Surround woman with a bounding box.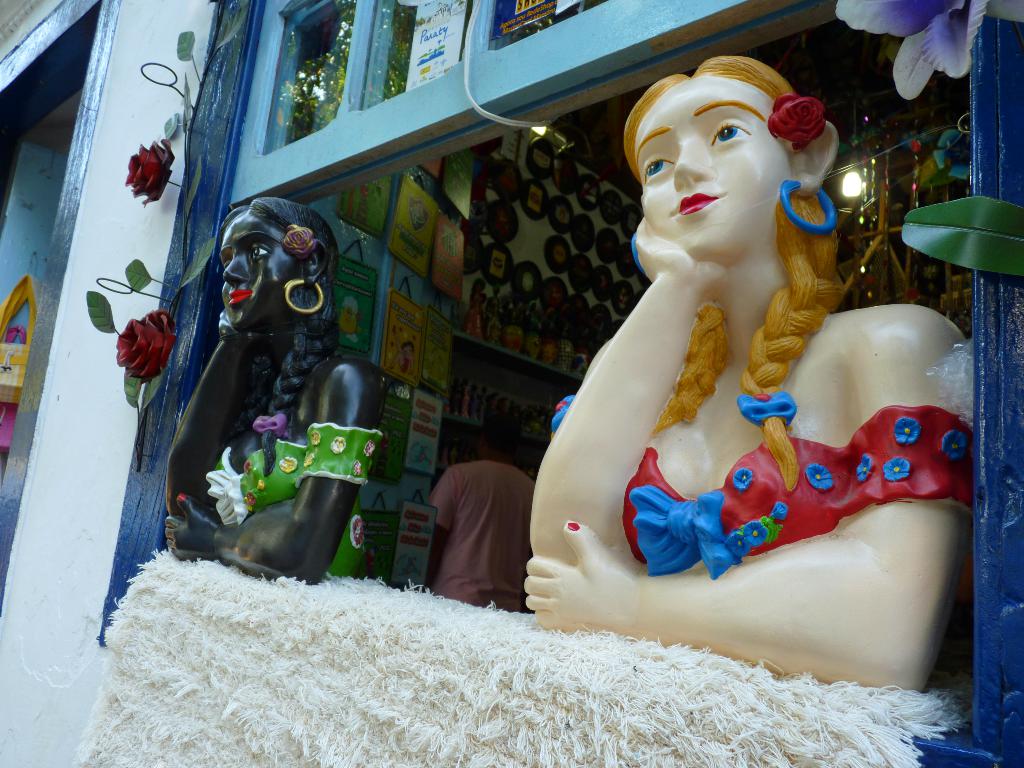
Rect(161, 188, 381, 584).
